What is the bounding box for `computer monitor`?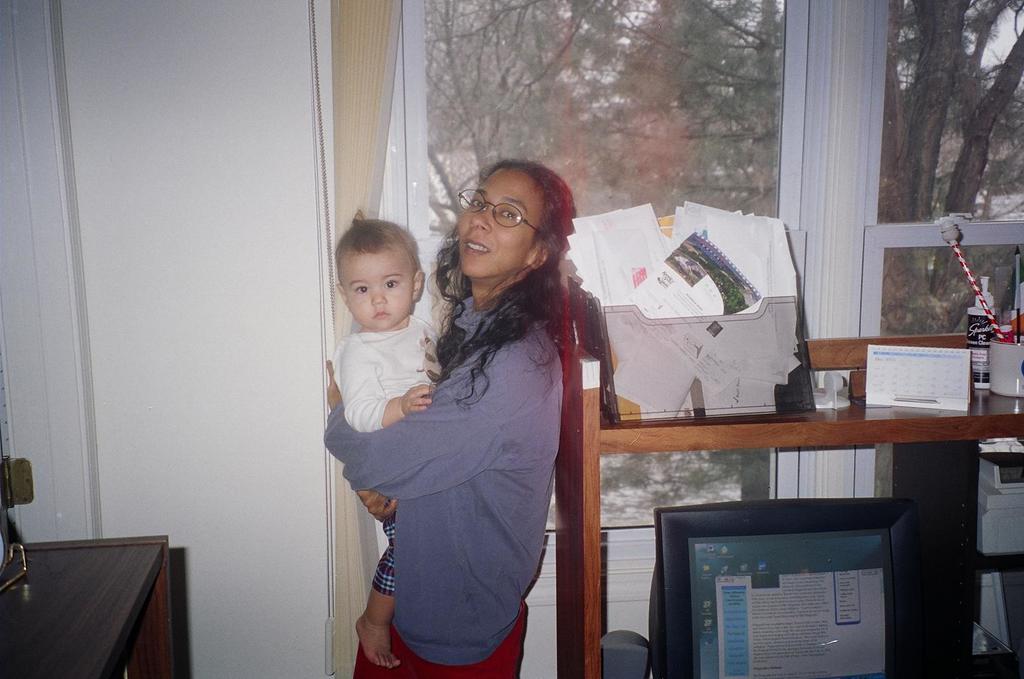
[661,501,921,678].
